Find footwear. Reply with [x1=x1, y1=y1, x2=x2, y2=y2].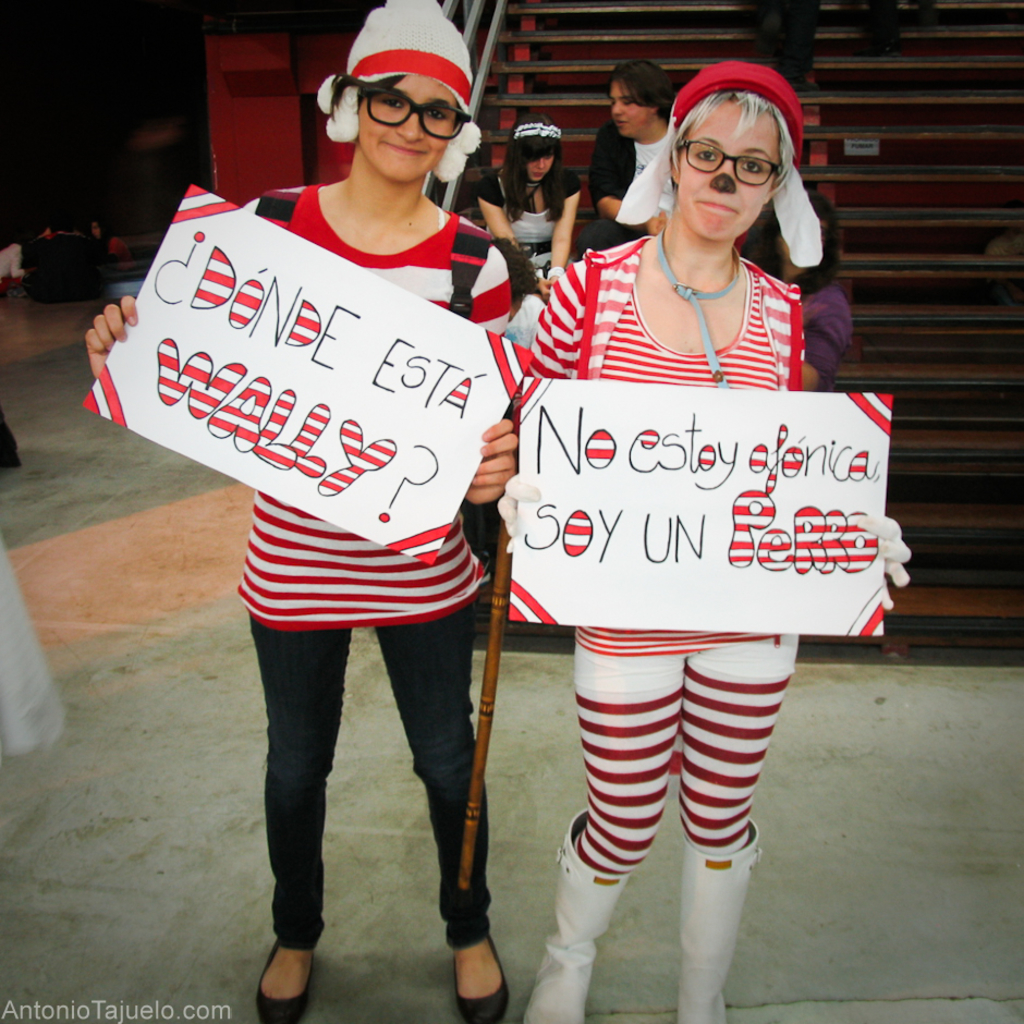
[x1=522, y1=805, x2=636, y2=1023].
